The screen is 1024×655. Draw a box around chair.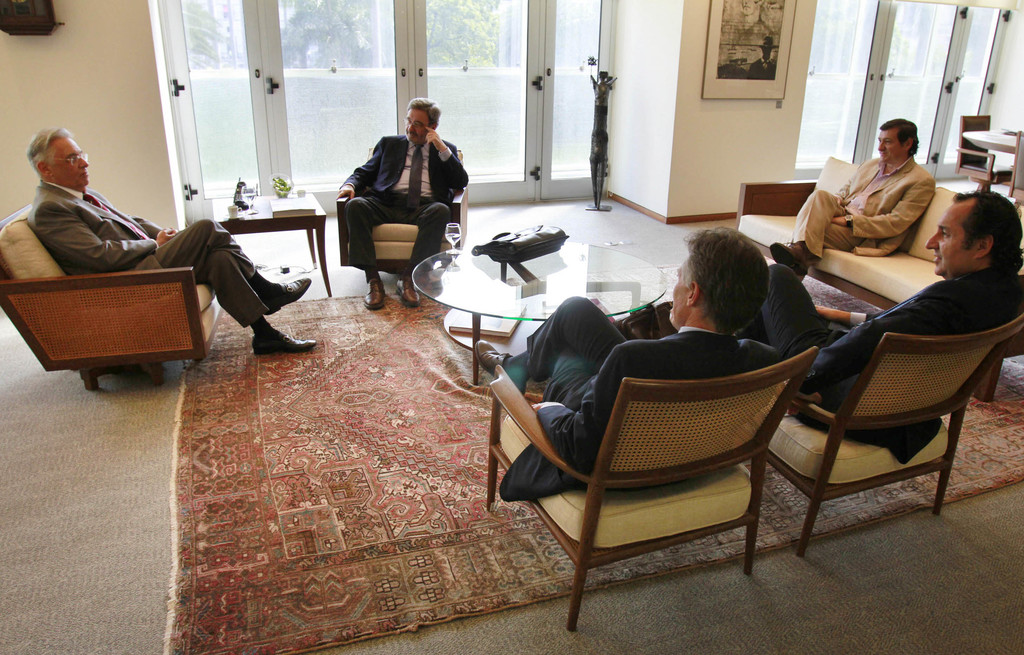
region(335, 148, 467, 285).
